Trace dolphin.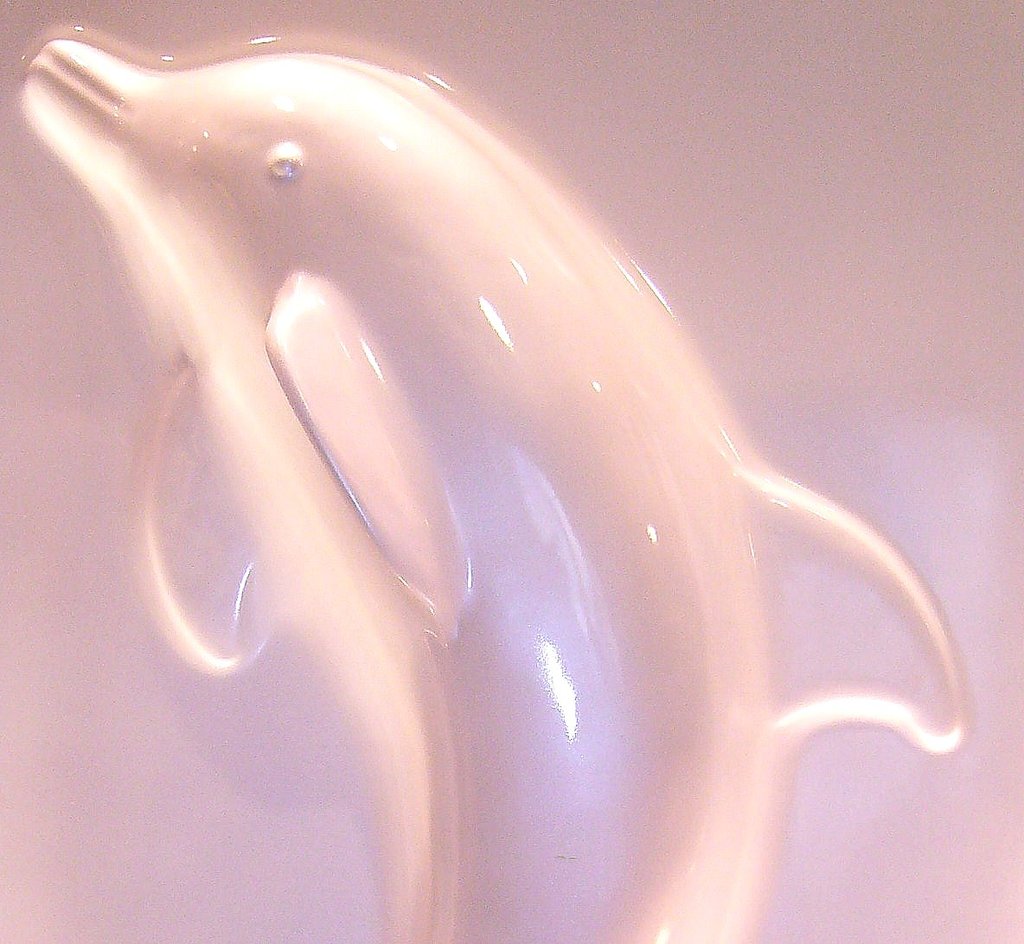
Traced to pyautogui.locateOnScreen(17, 30, 967, 943).
